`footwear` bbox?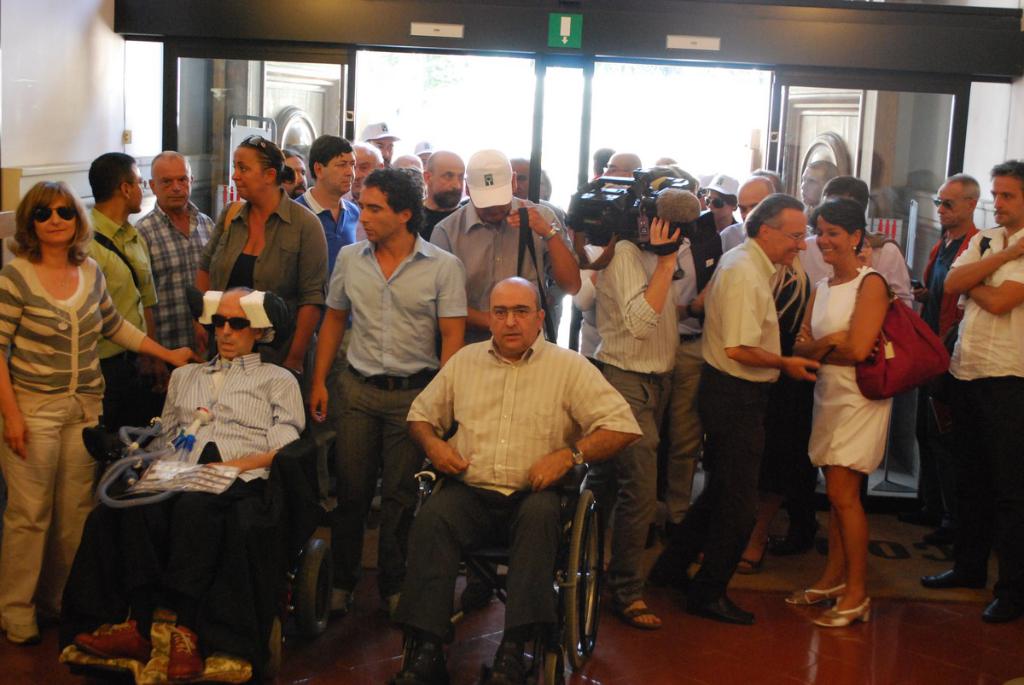
bbox=(785, 592, 890, 647)
